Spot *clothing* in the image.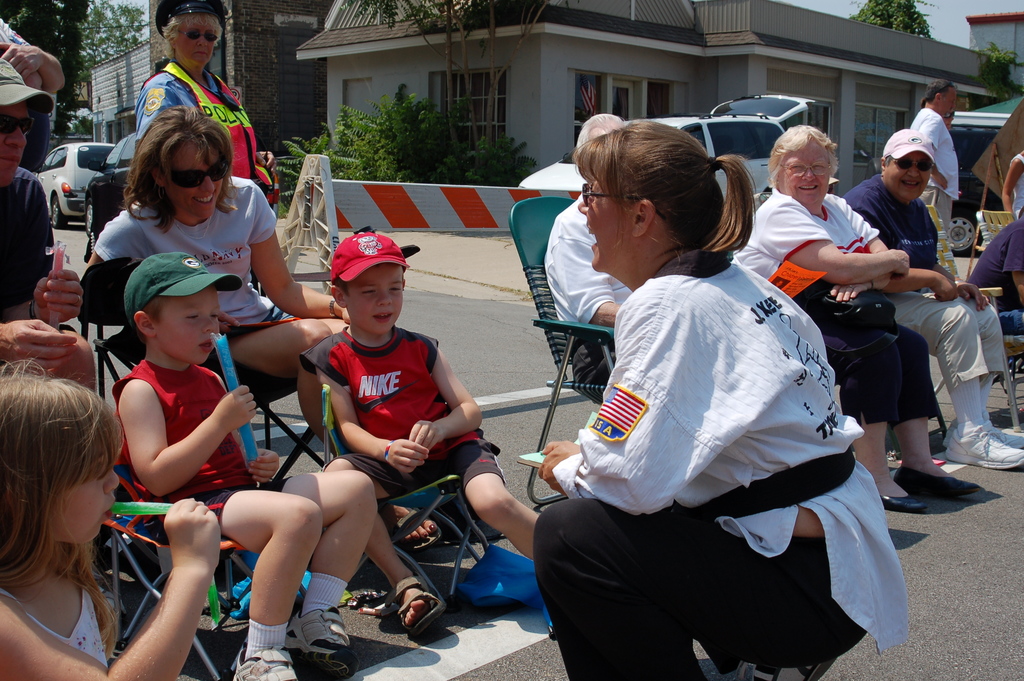
*clothing* found at box=[0, 164, 71, 350].
